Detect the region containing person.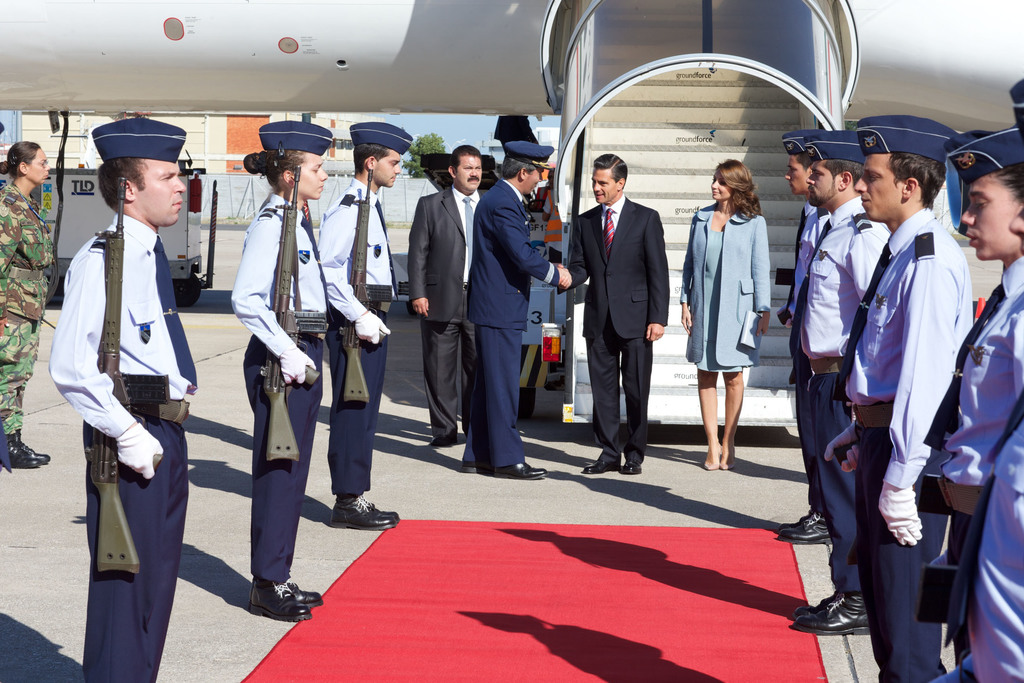
region(828, 110, 976, 682).
